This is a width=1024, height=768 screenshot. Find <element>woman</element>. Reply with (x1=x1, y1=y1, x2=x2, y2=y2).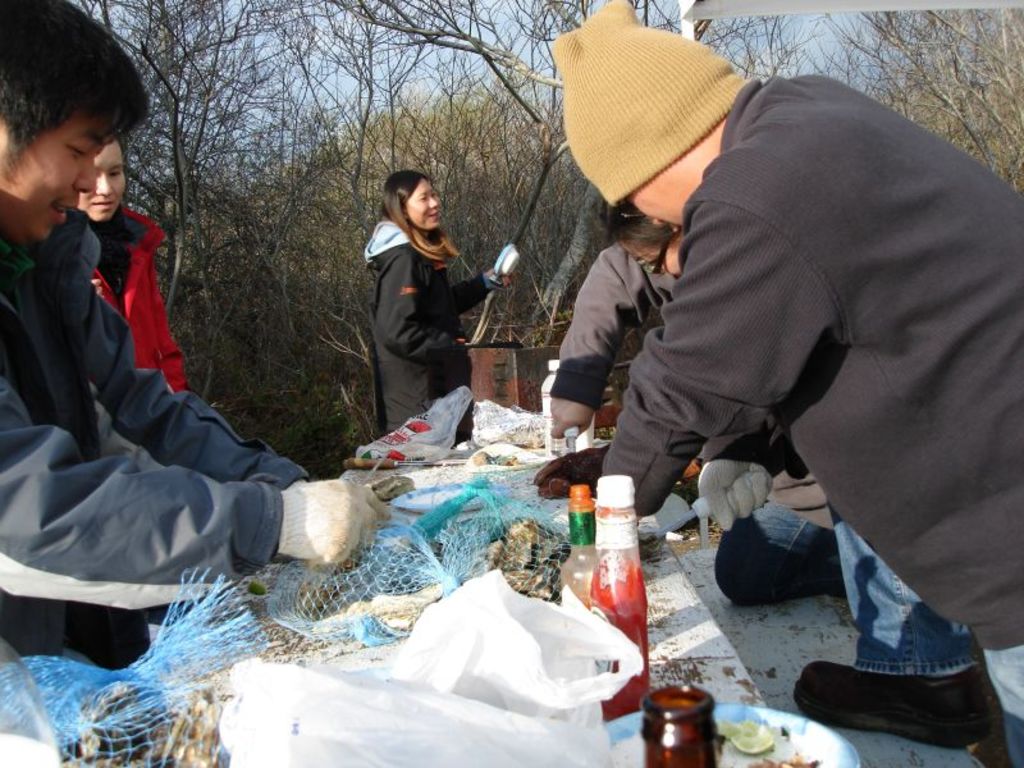
(x1=65, y1=128, x2=193, y2=401).
